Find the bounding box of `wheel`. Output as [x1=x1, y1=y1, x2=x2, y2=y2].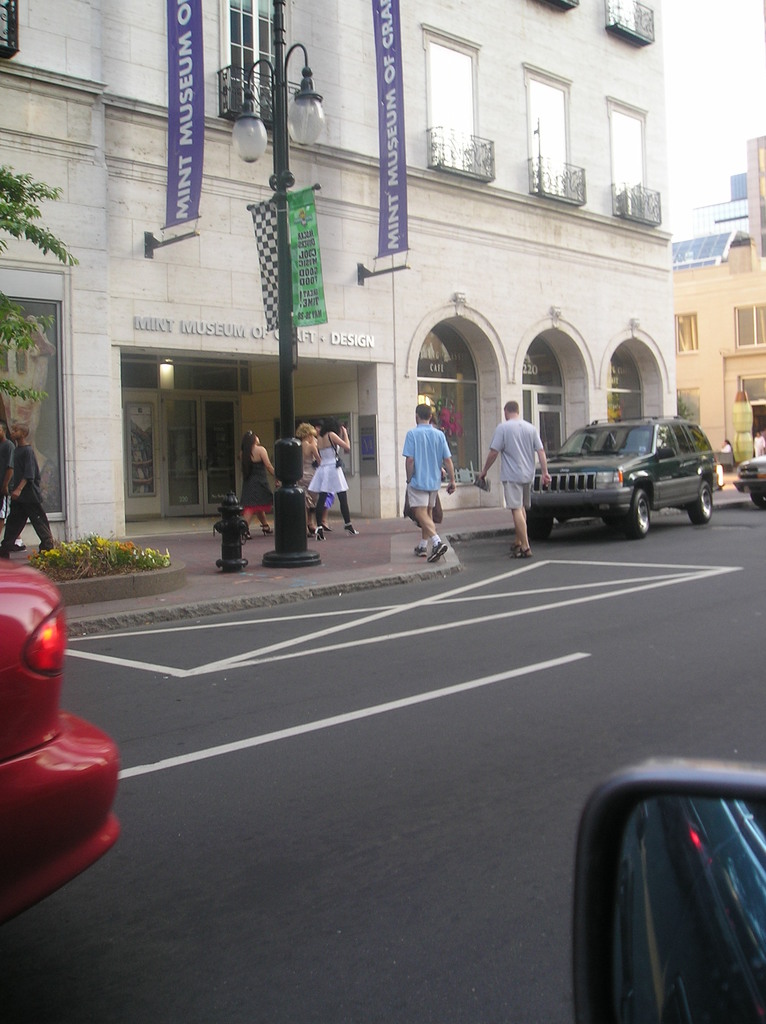
[x1=685, y1=477, x2=715, y2=525].
